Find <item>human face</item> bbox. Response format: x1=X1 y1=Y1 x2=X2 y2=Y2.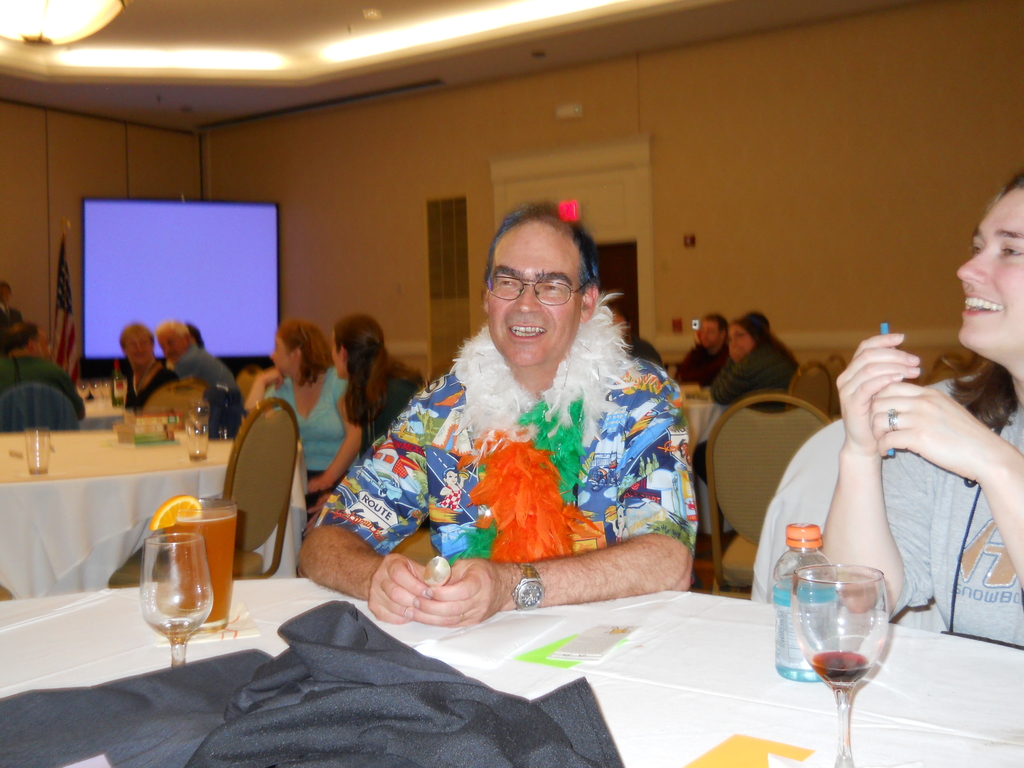
x1=272 y1=339 x2=293 y2=378.
